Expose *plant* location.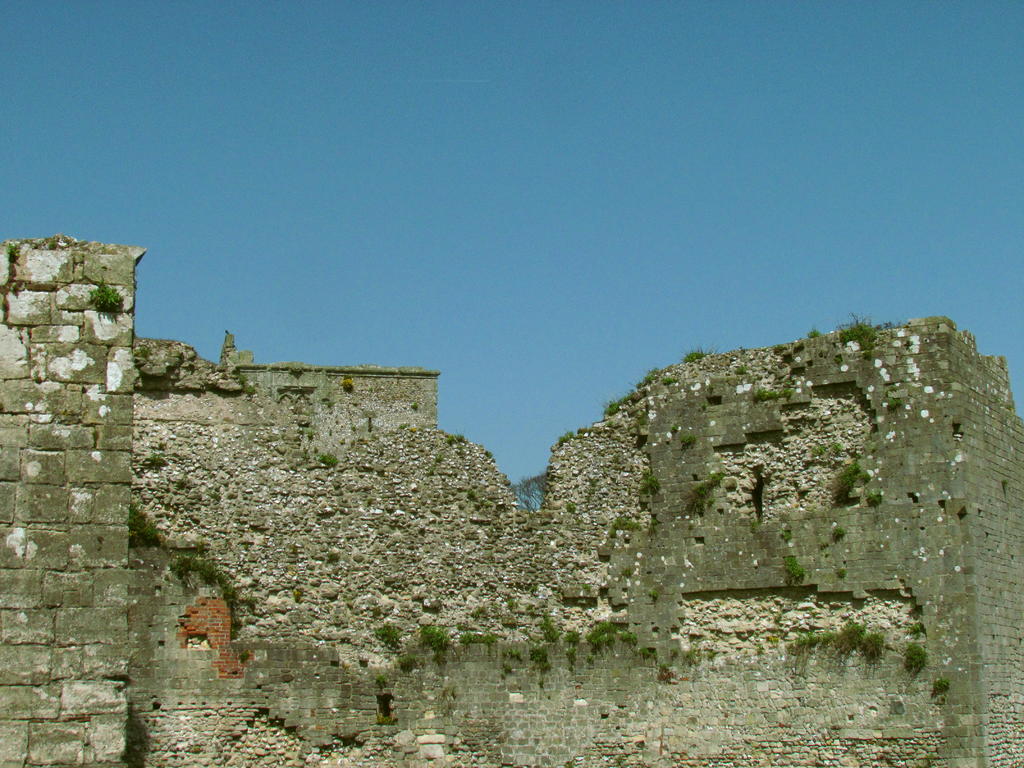
Exposed at 541,609,570,644.
